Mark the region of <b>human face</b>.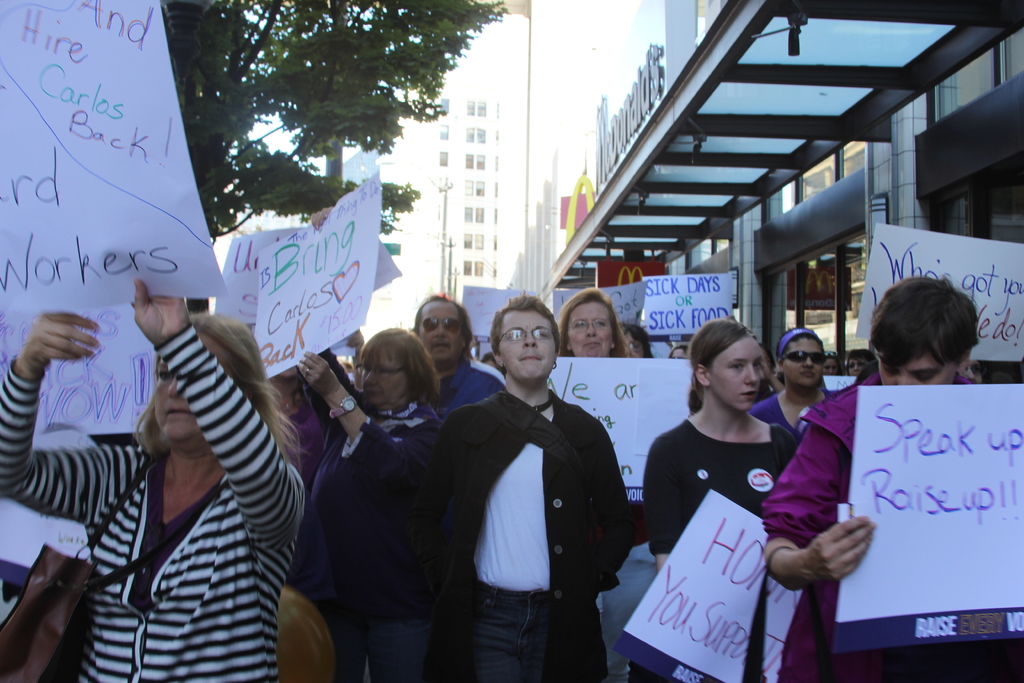
Region: l=820, t=361, r=837, b=375.
